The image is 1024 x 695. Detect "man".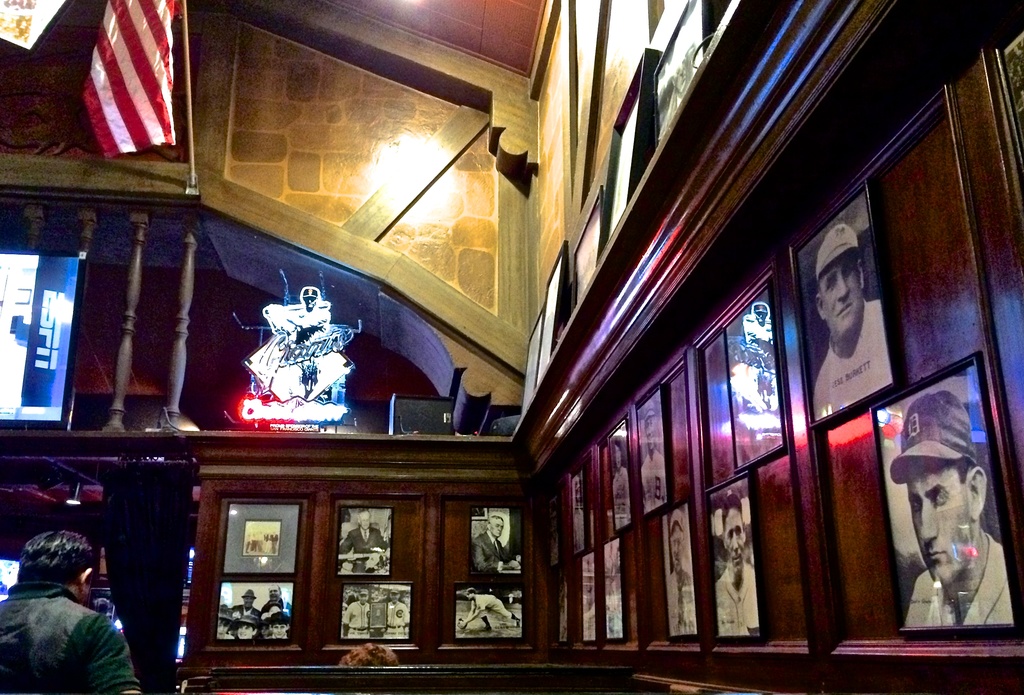
Detection: {"left": 227, "top": 593, "right": 259, "bottom": 635}.
